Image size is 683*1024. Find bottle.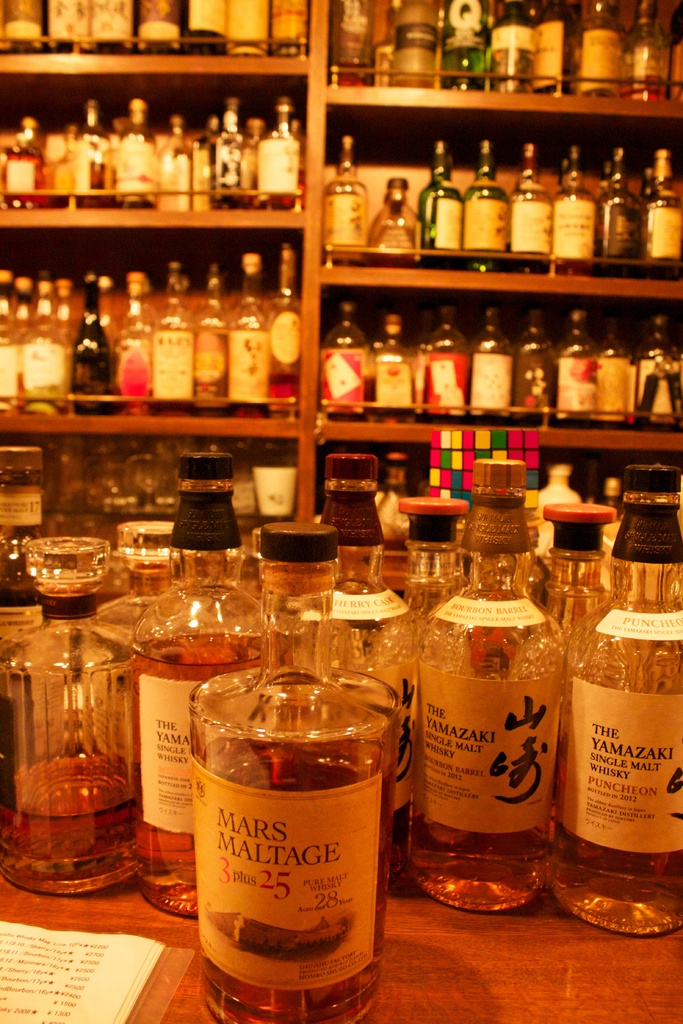
left=547, top=496, right=621, bottom=650.
